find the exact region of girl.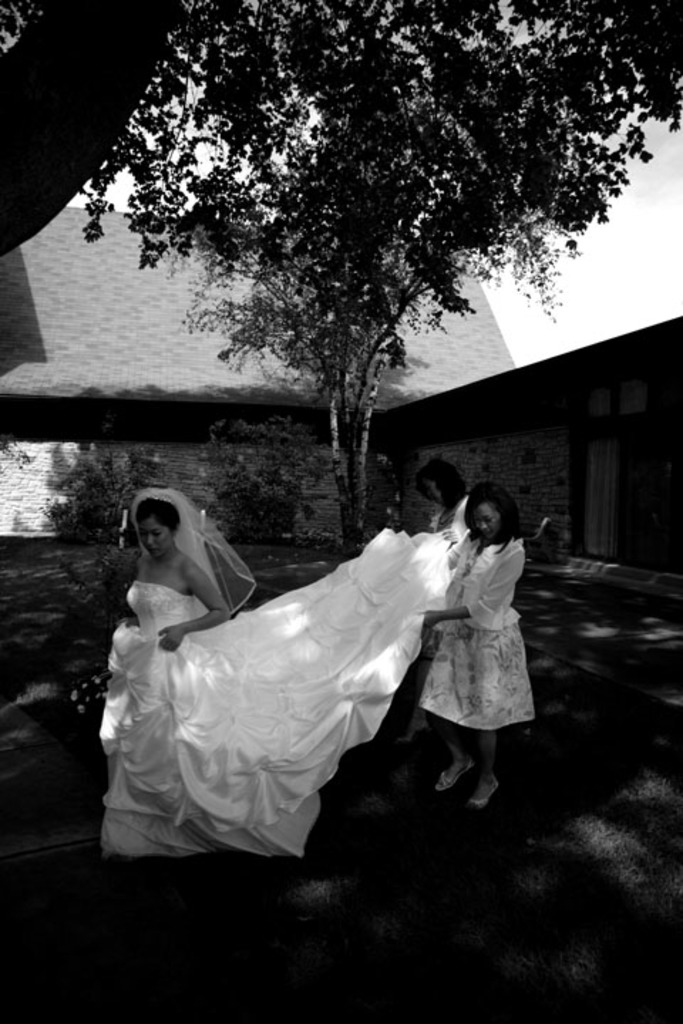
Exact region: {"left": 423, "top": 484, "right": 536, "bottom": 815}.
